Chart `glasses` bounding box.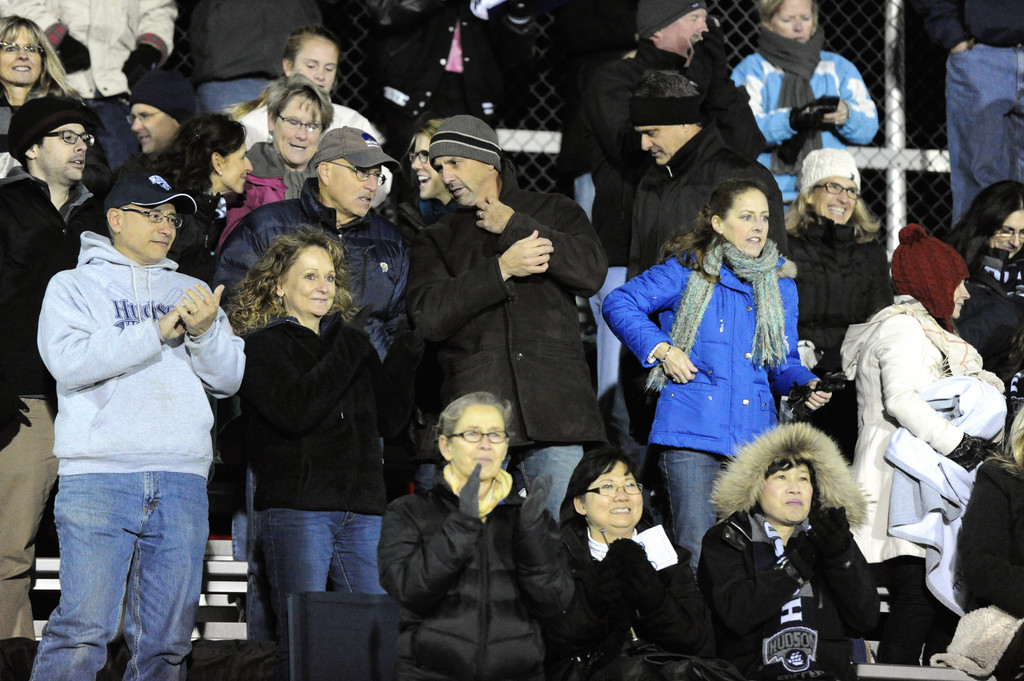
Charted: {"x1": 993, "y1": 230, "x2": 1023, "y2": 239}.
